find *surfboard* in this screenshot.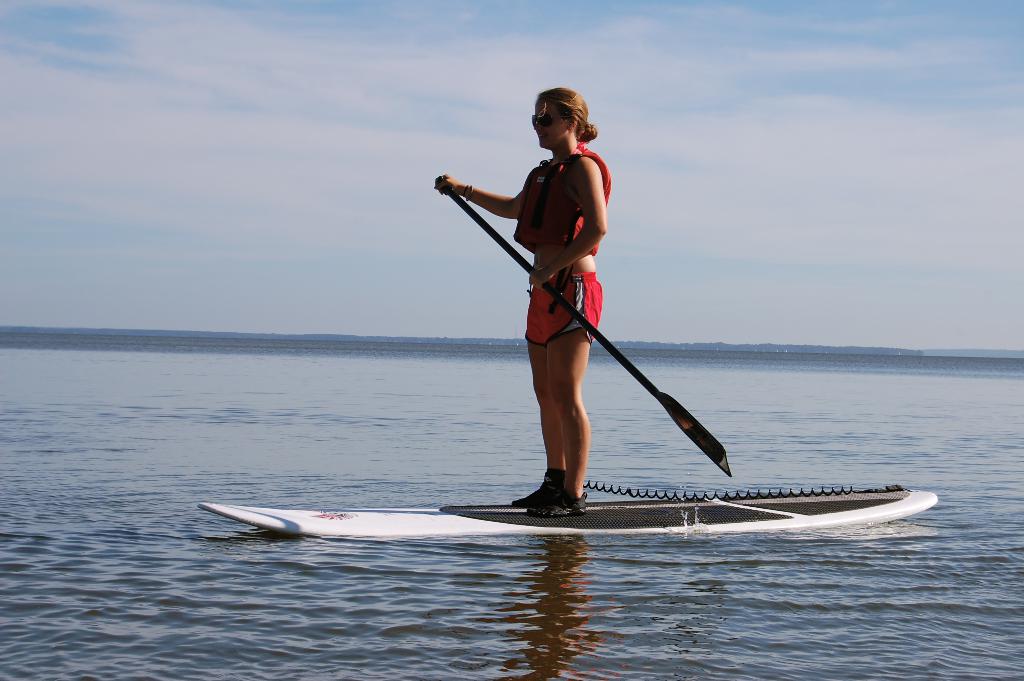
The bounding box for *surfboard* is bbox=[193, 484, 938, 537].
